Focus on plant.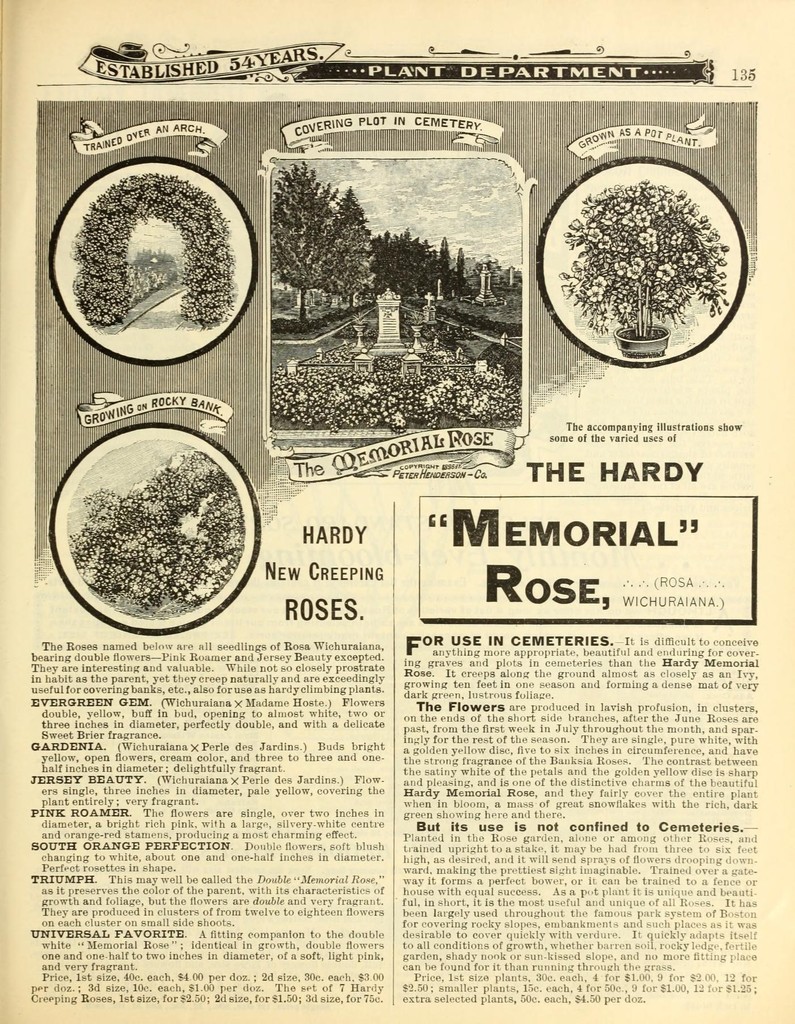
Focused at (546,169,734,326).
